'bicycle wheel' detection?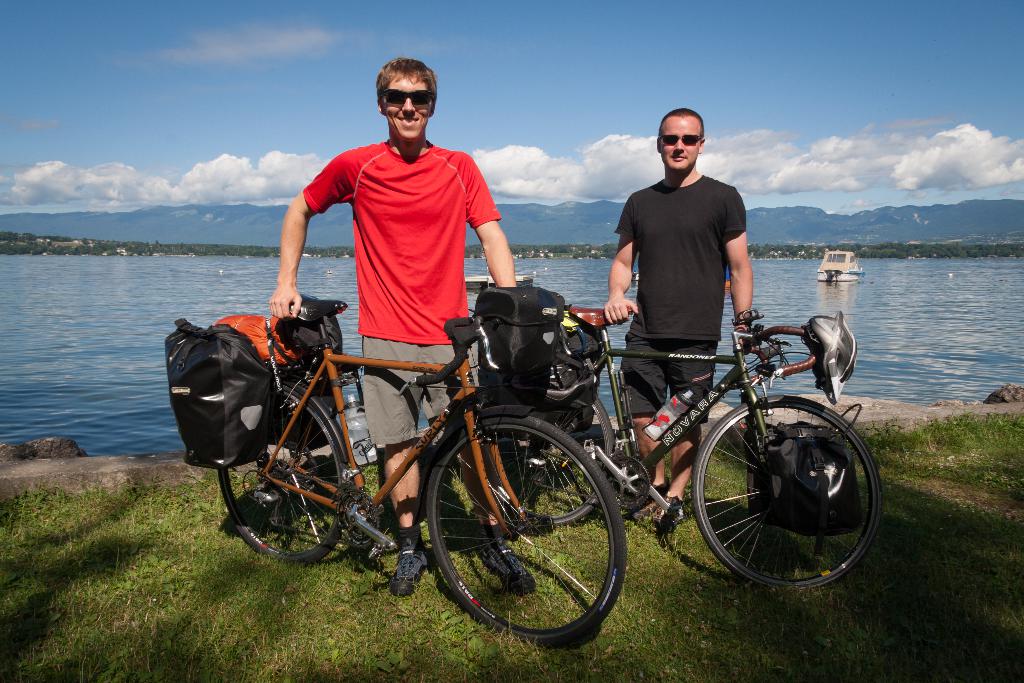
locate(494, 370, 612, 529)
